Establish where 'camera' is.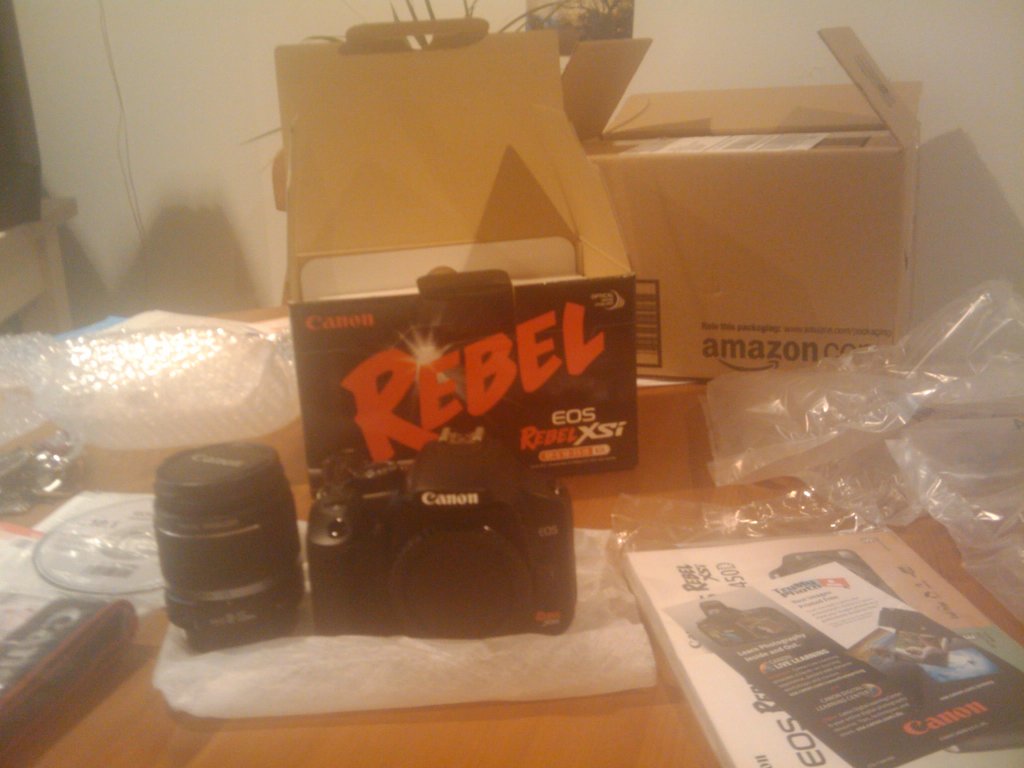
Established at box(305, 429, 579, 643).
